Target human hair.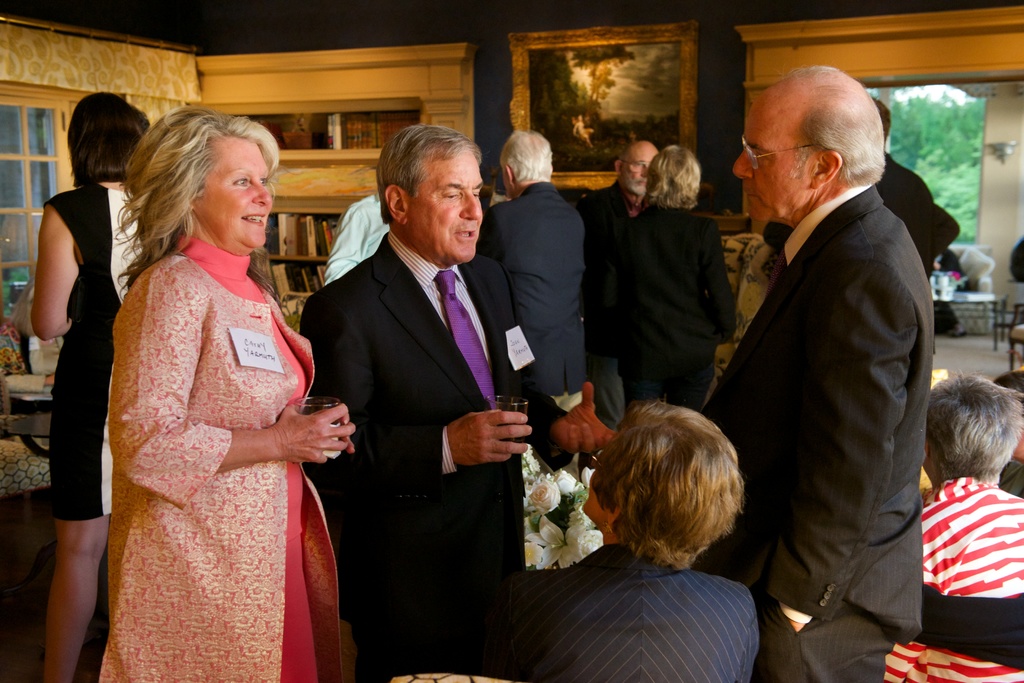
Target region: [778, 63, 885, 185].
